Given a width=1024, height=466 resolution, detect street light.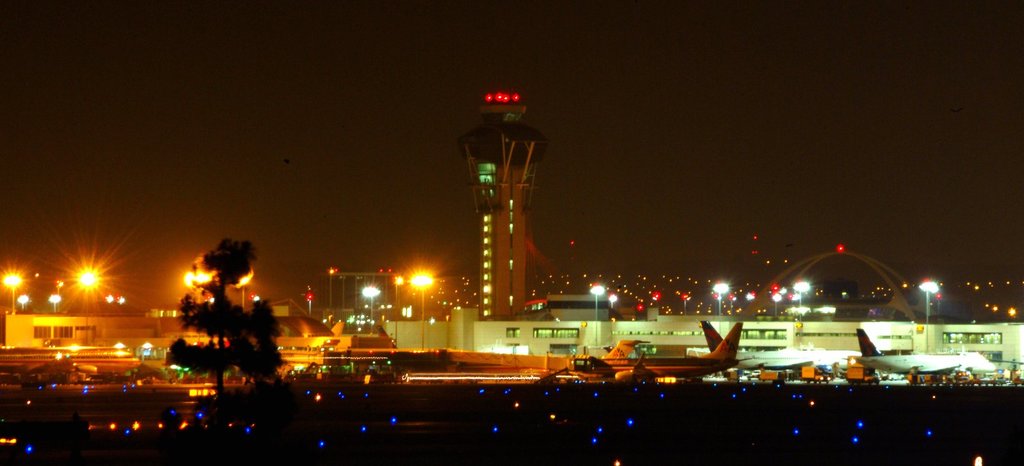
<bbox>46, 292, 62, 317</bbox>.
